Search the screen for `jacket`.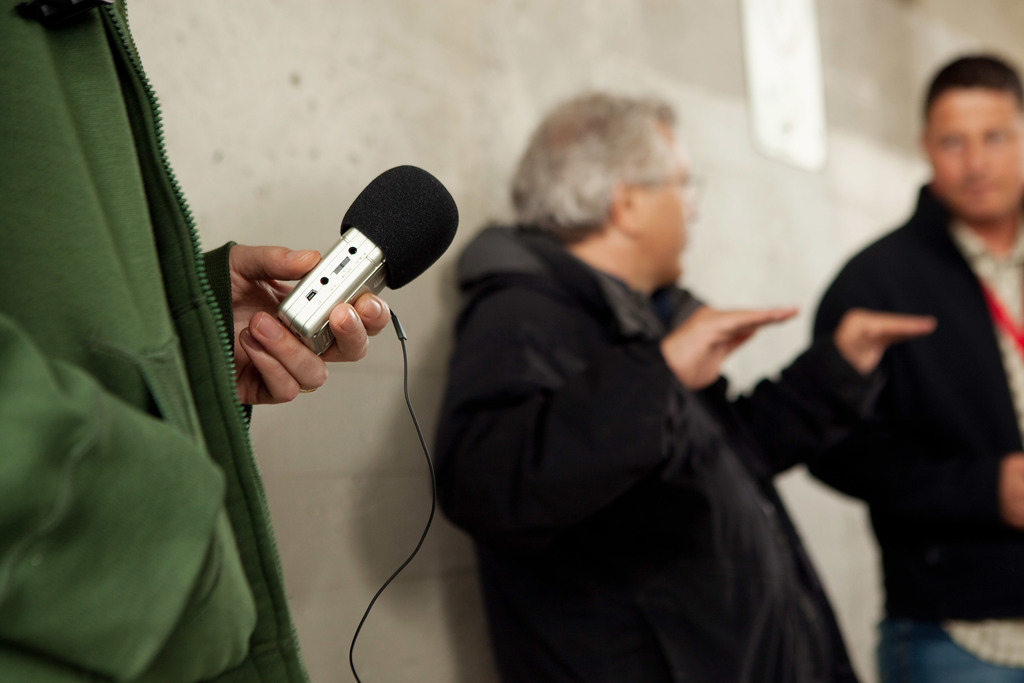
Found at region(0, 0, 315, 681).
